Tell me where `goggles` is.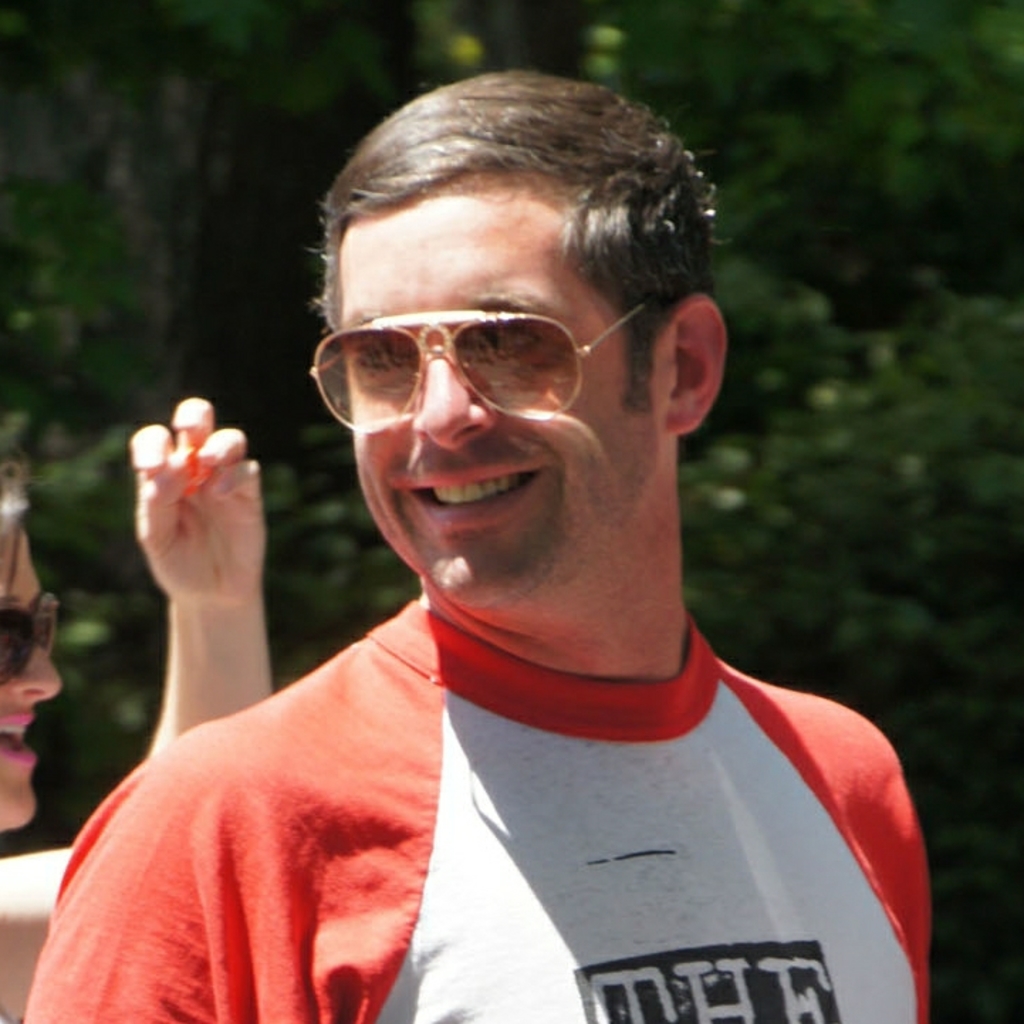
`goggles` is at <bbox>0, 591, 61, 682</bbox>.
